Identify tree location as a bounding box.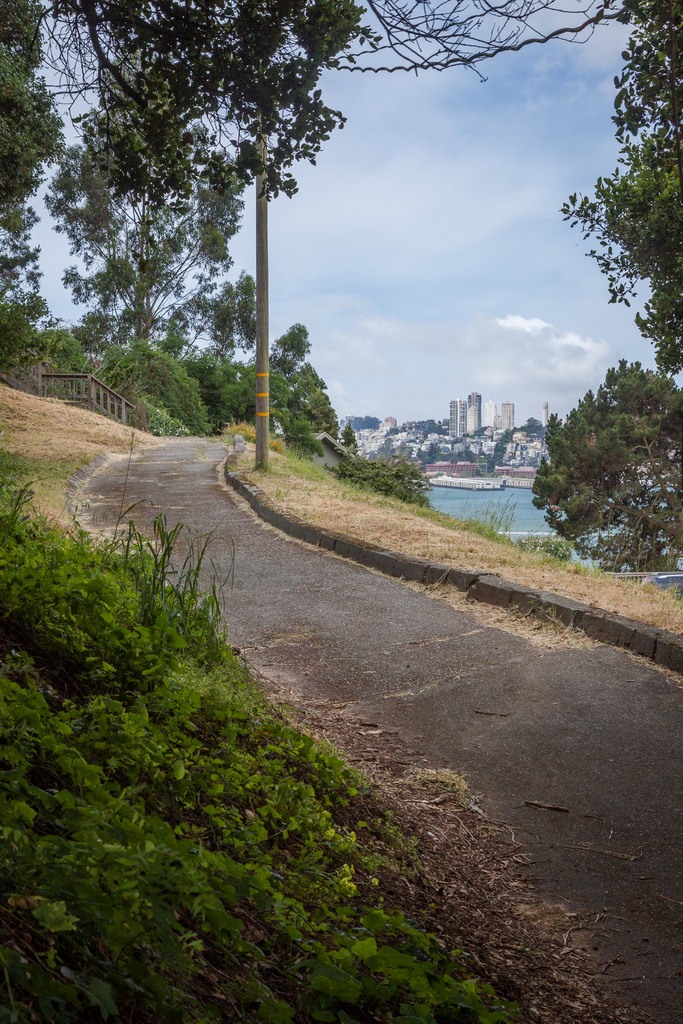
<bbox>31, 33, 332, 450</bbox>.
